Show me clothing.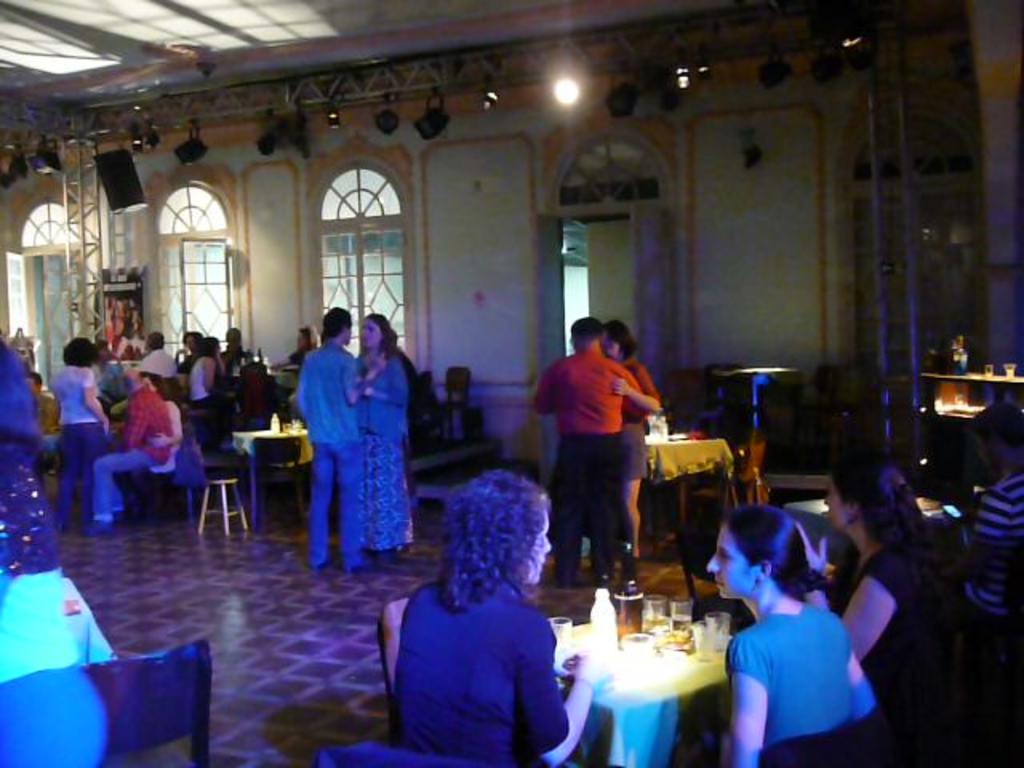
clothing is here: <box>0,445,90,701</box>.
